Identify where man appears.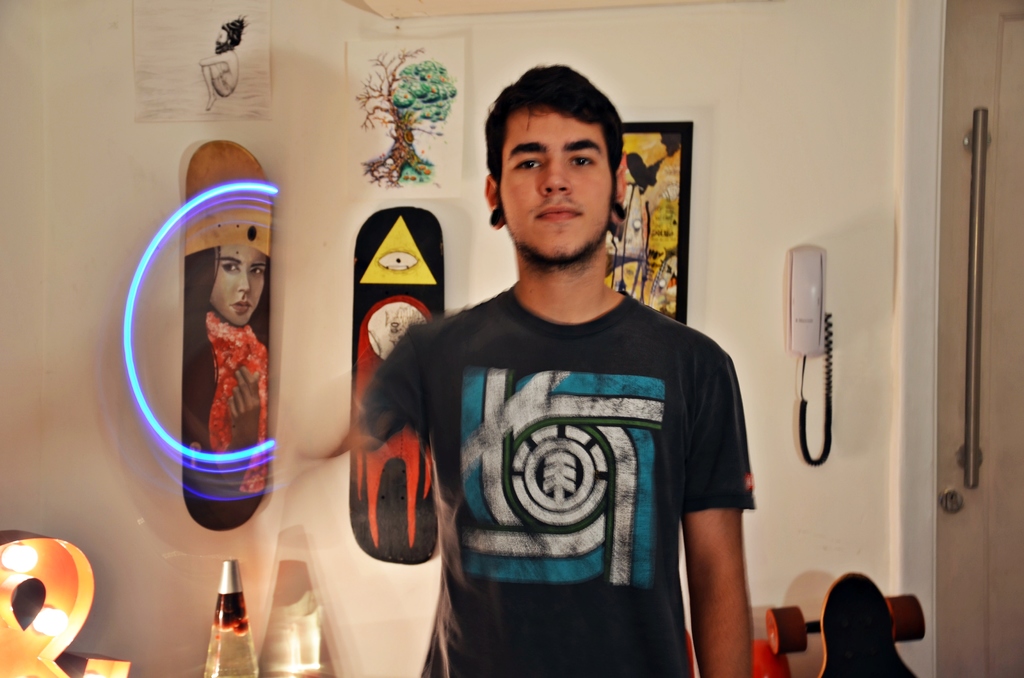
Appears at bbox=[376, 84, 758, 659].
